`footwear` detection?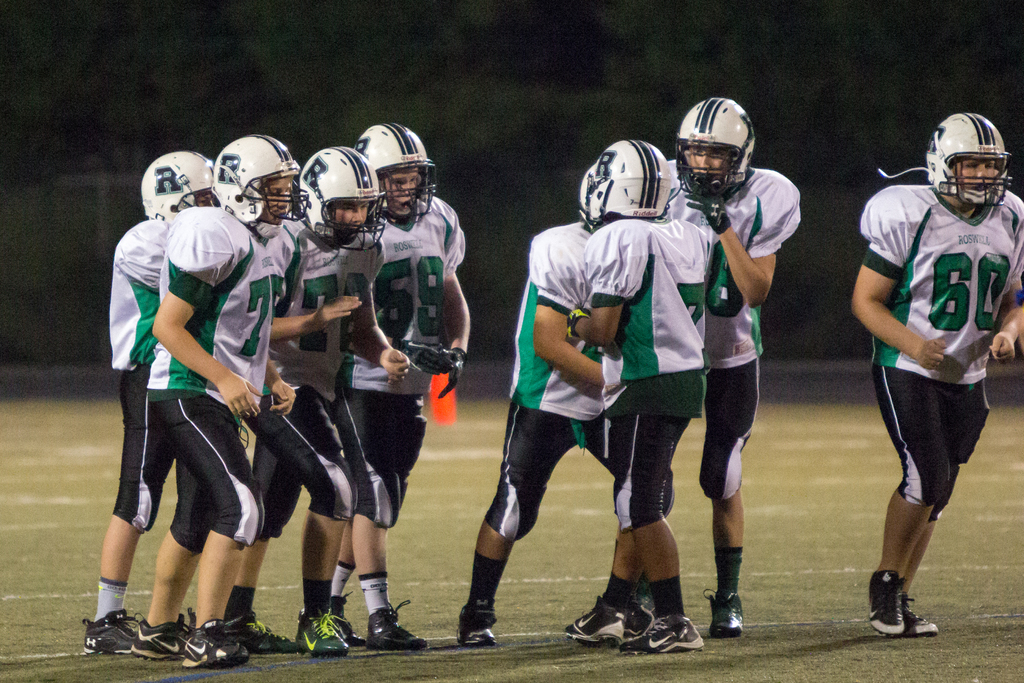
detection(617, 614, 705, 659)
